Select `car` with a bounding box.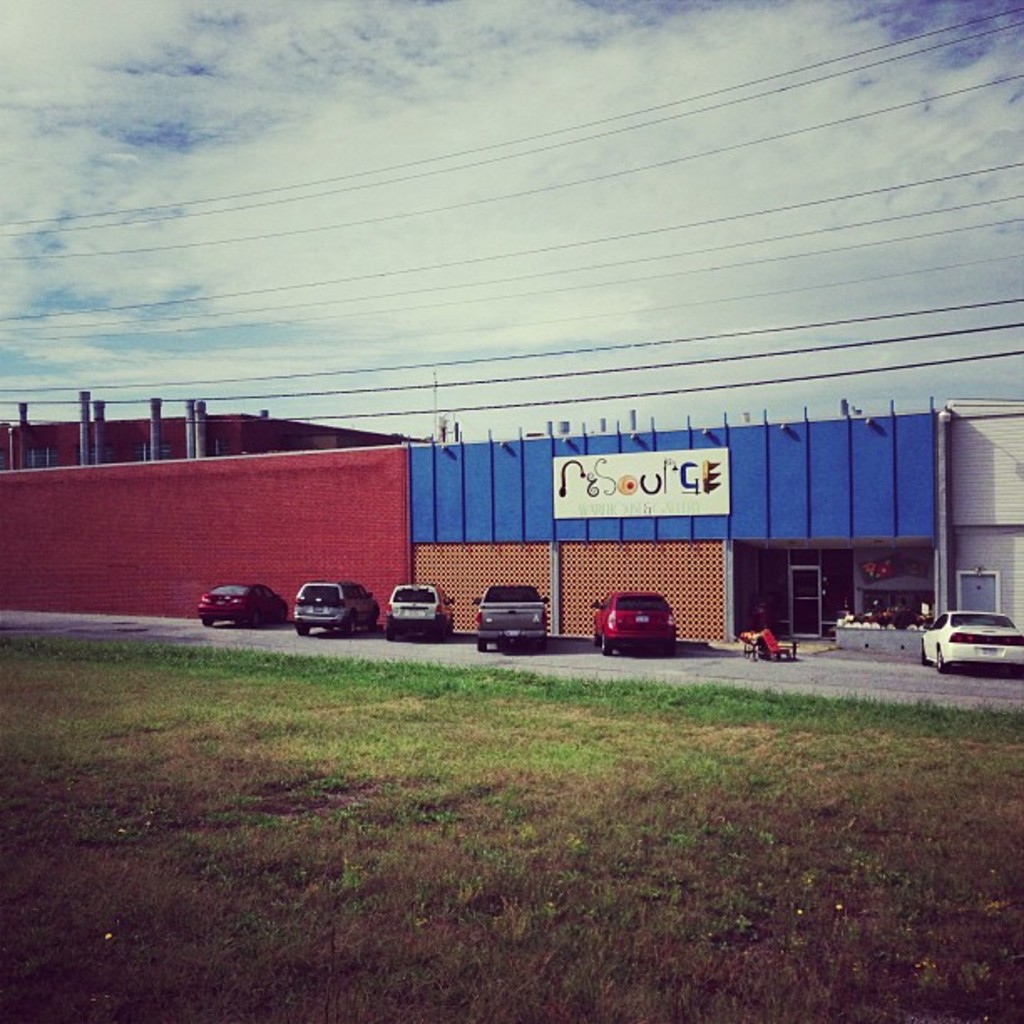
385,581,452,632.
